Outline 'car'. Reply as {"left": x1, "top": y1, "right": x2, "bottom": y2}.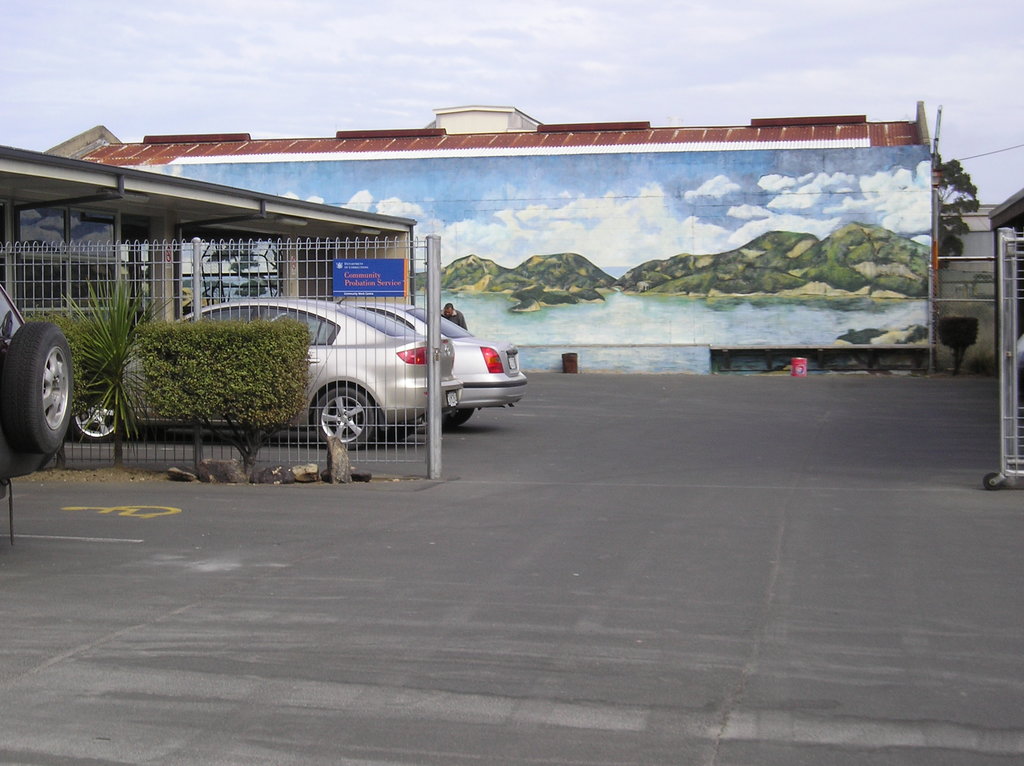
{"left": 344, "top": 305, "right": 531, "bottom": 421}.
